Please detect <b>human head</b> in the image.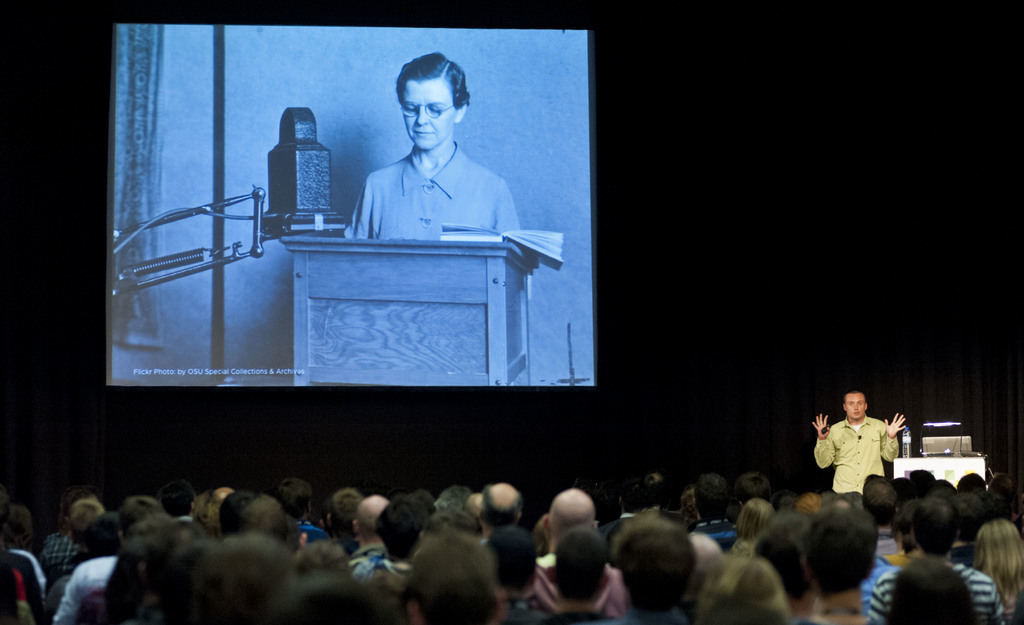
locate(841, 391, 870, 419).
